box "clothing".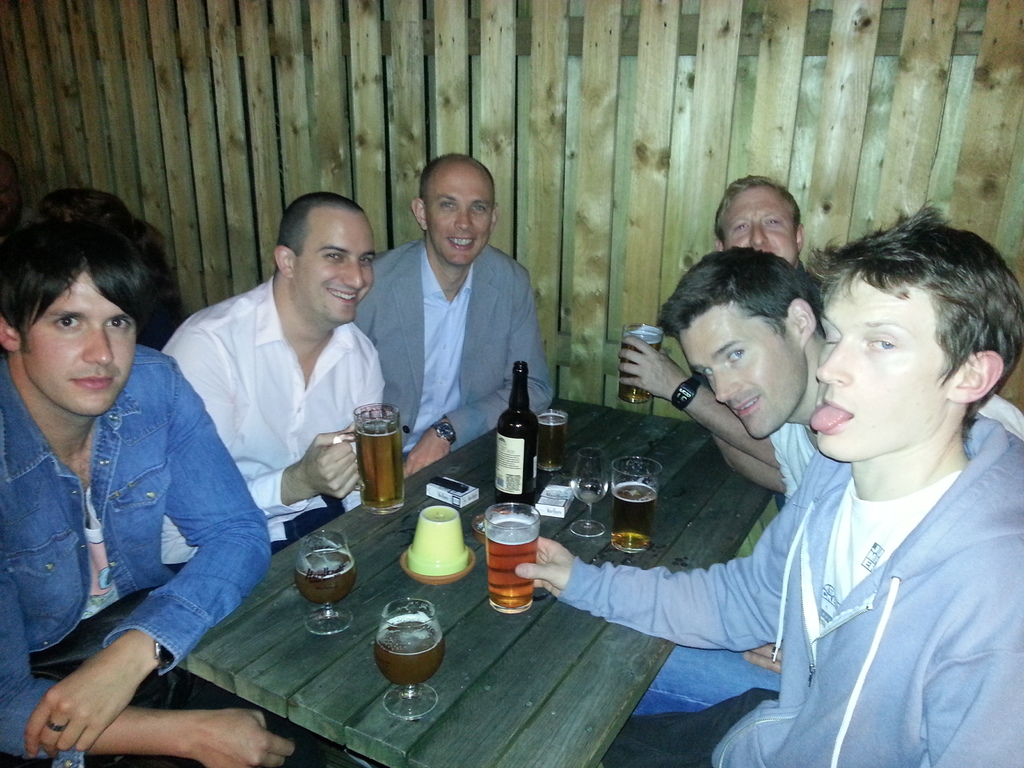
<region>548, 409, 1023, 767</region>.
